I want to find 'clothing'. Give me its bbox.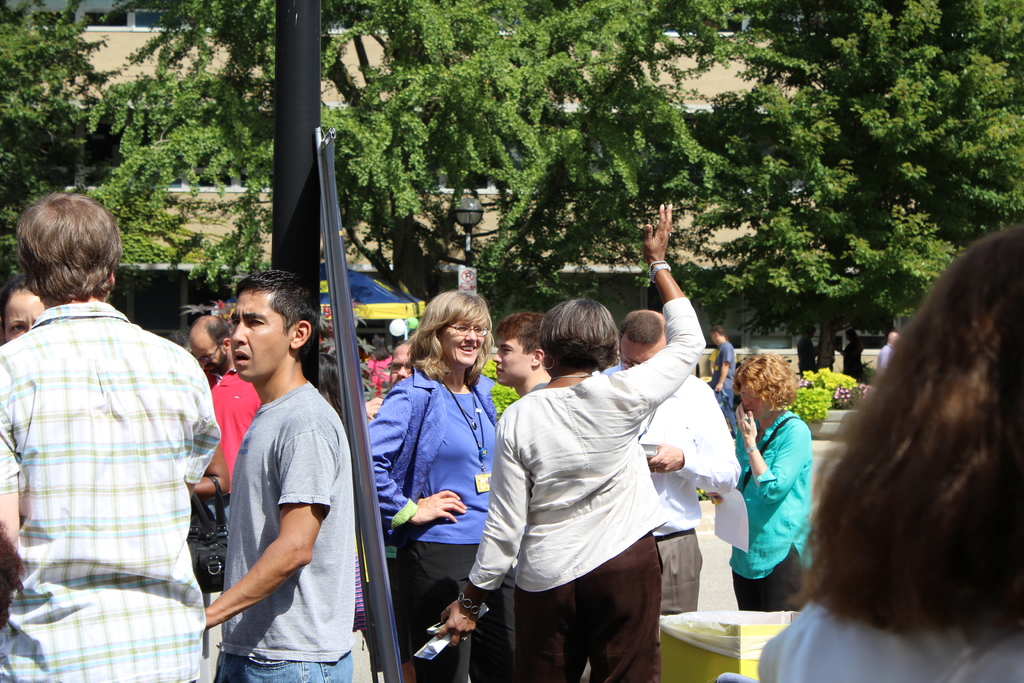
(left=0, top=297, right=223, bottom=682).
